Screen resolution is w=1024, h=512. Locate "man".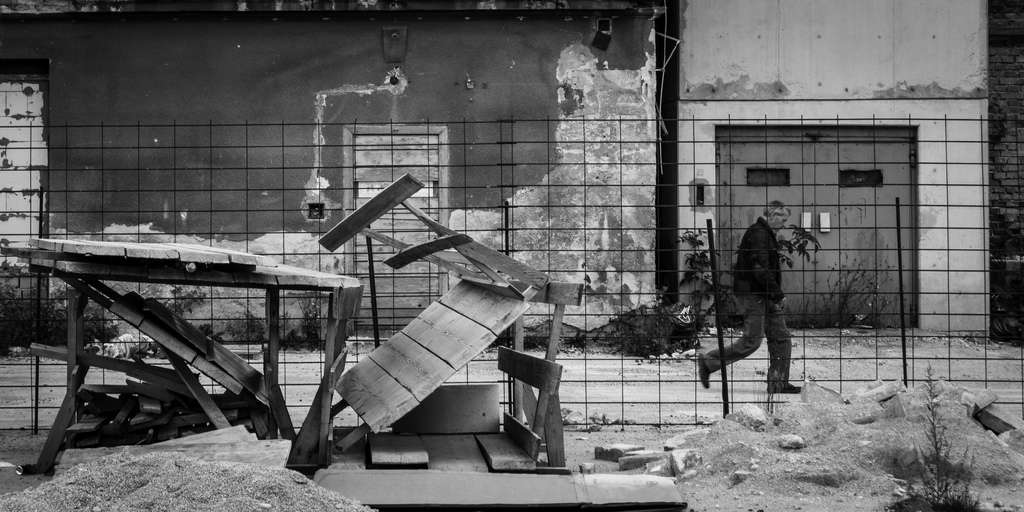
<bbox>698, 195, 807, 399</bbox>.
